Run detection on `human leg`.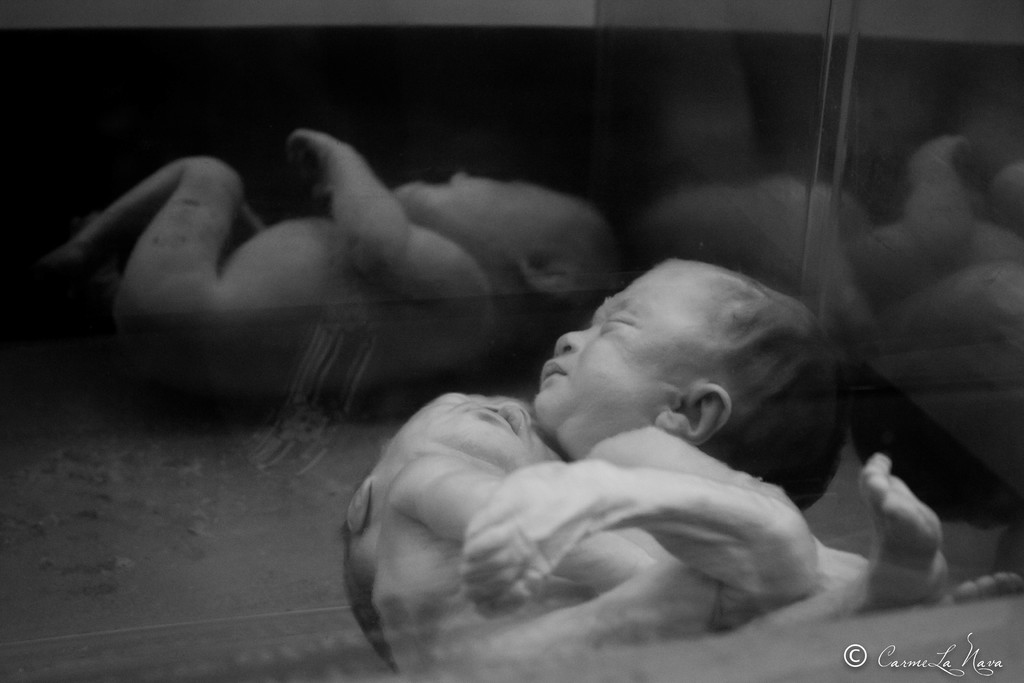
Result: pyautogui.locateOnScreen(23, 148, 261, 320).
